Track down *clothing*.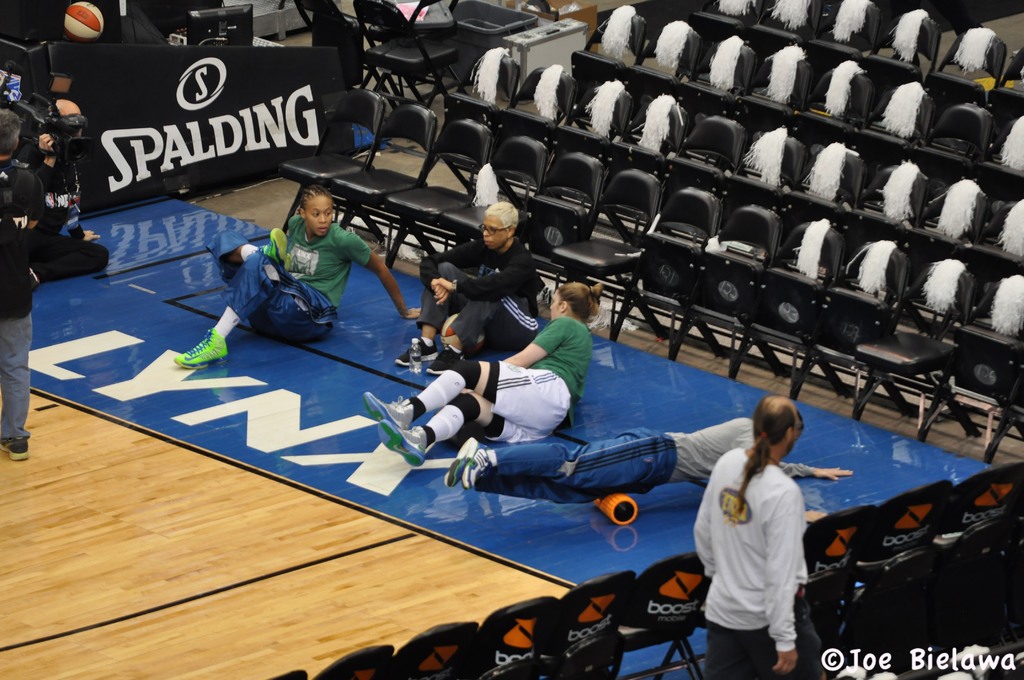
Tracked to bbox(484, 310, 595, 446).
